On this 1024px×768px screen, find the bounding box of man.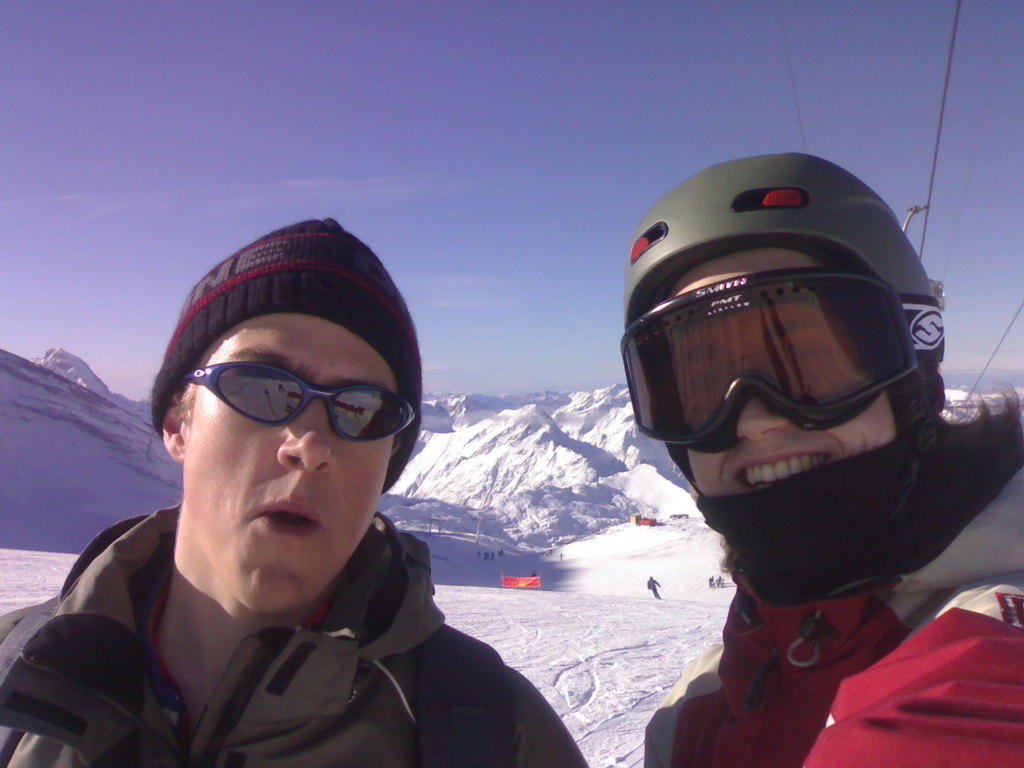
Bounding box: [632, 143, 1023, 767].
